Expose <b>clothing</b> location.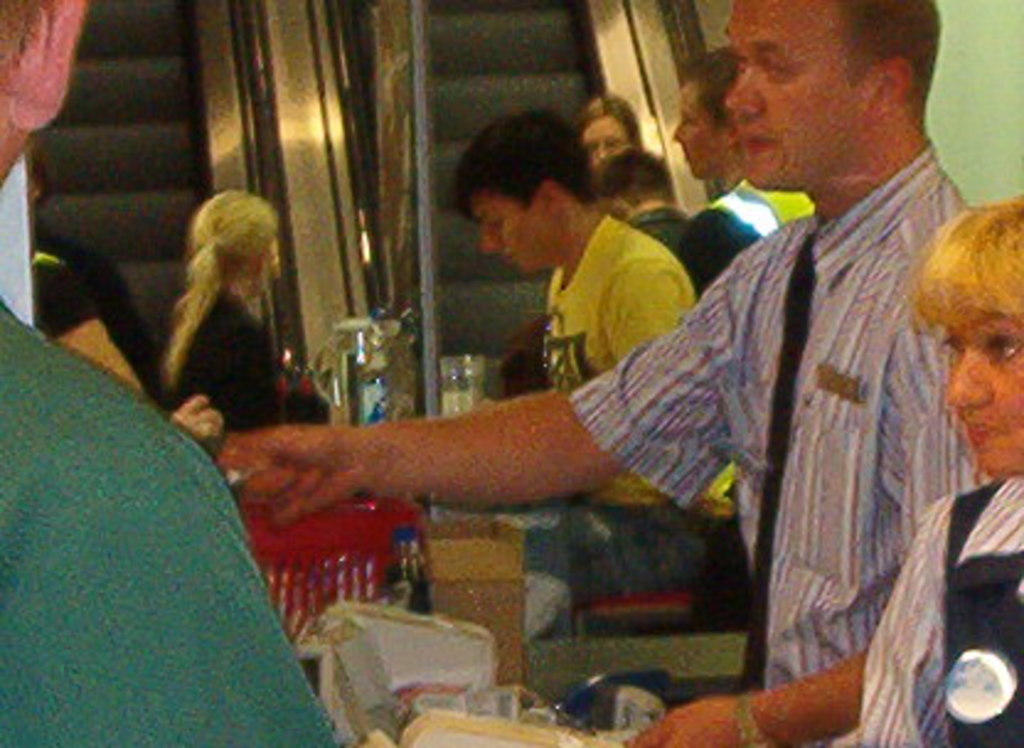
Exposed at 0:293:372:746.
